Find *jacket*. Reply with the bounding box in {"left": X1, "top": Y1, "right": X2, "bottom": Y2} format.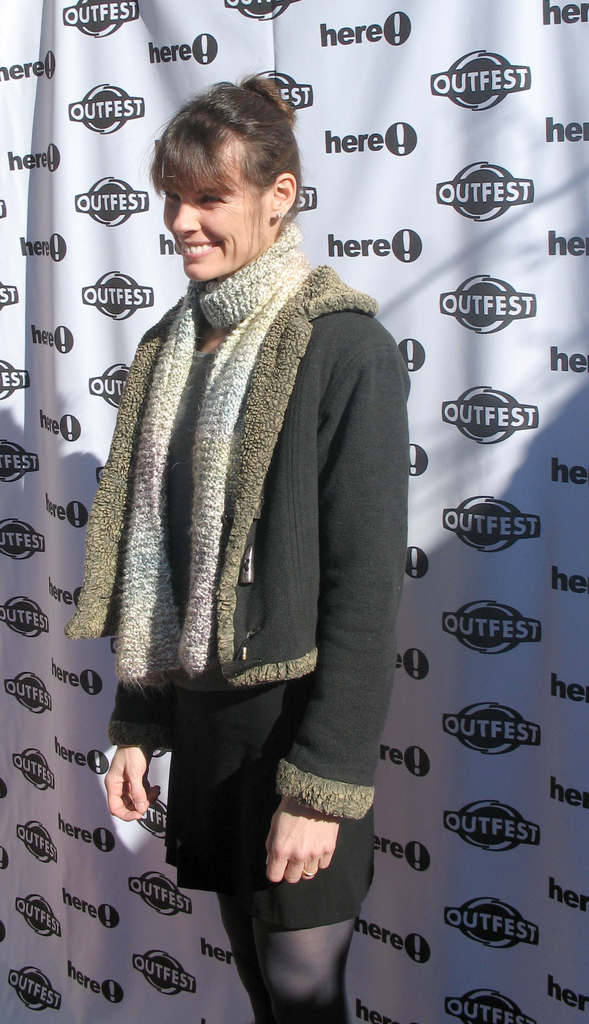
{"left": 51, "top": 256, "right": 386, "bottom": 732}.
